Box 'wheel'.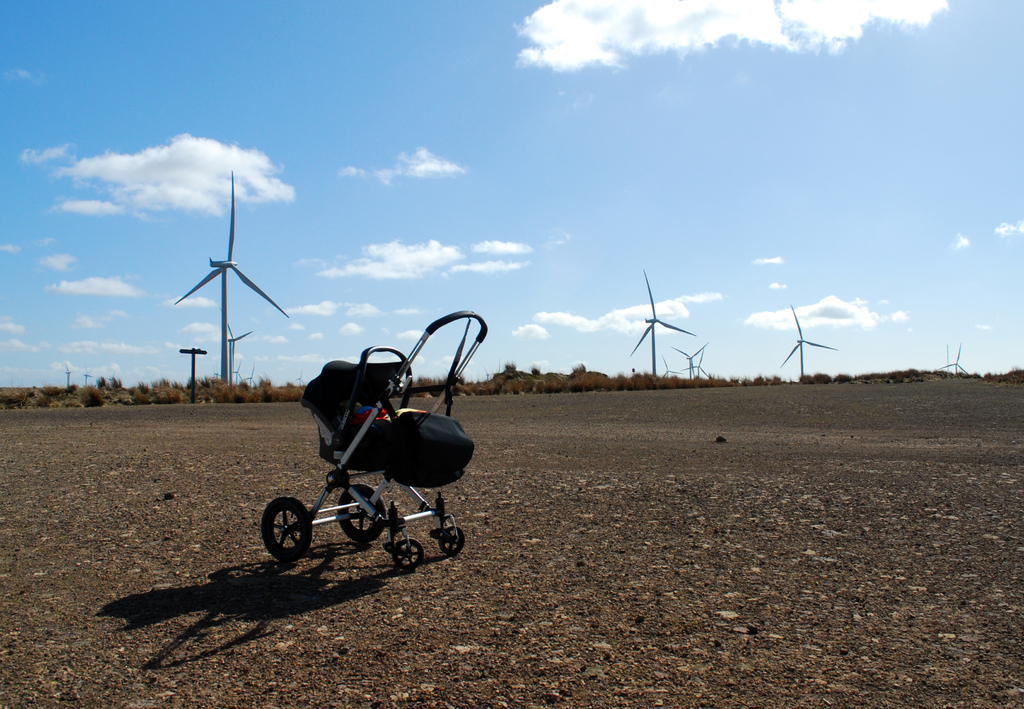
bbox(391, 539, 425, 571).
